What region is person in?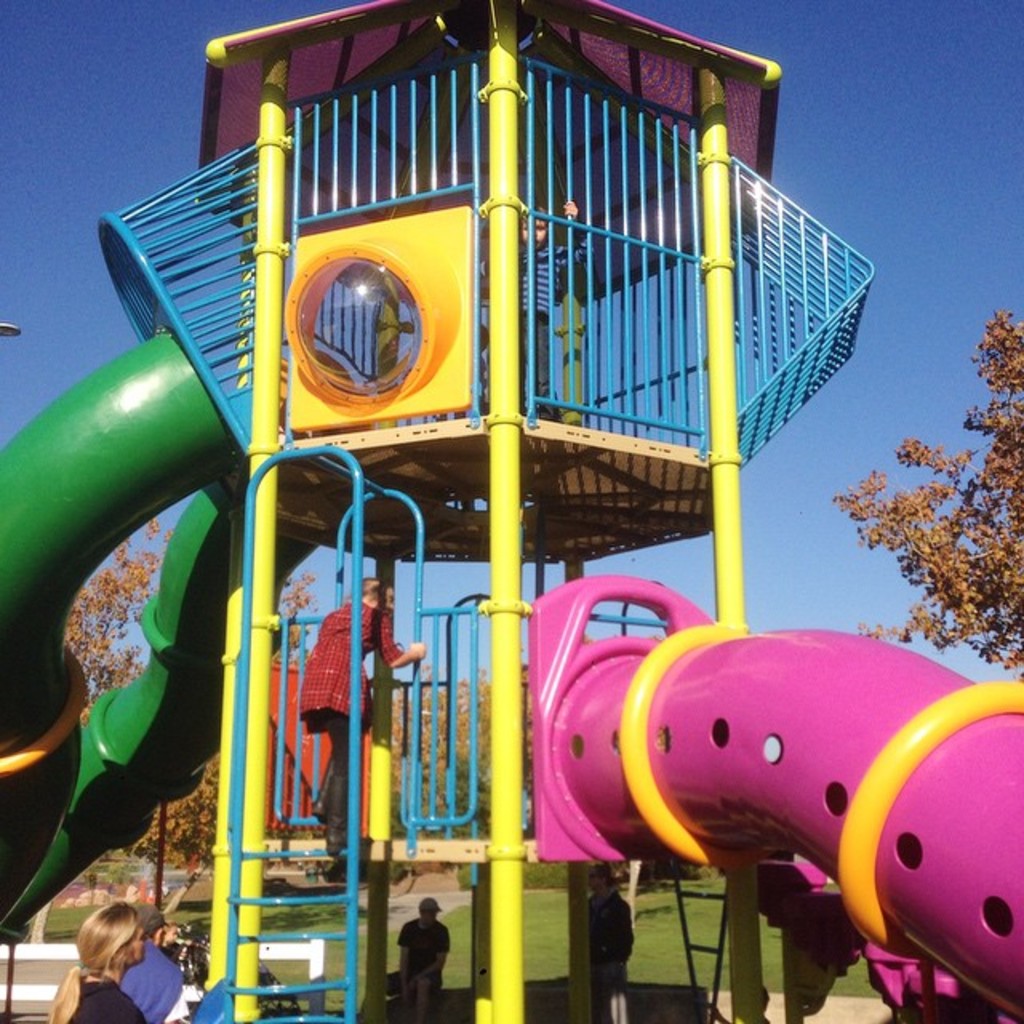
[left=51, top=896, right=150, bottom=1022].
